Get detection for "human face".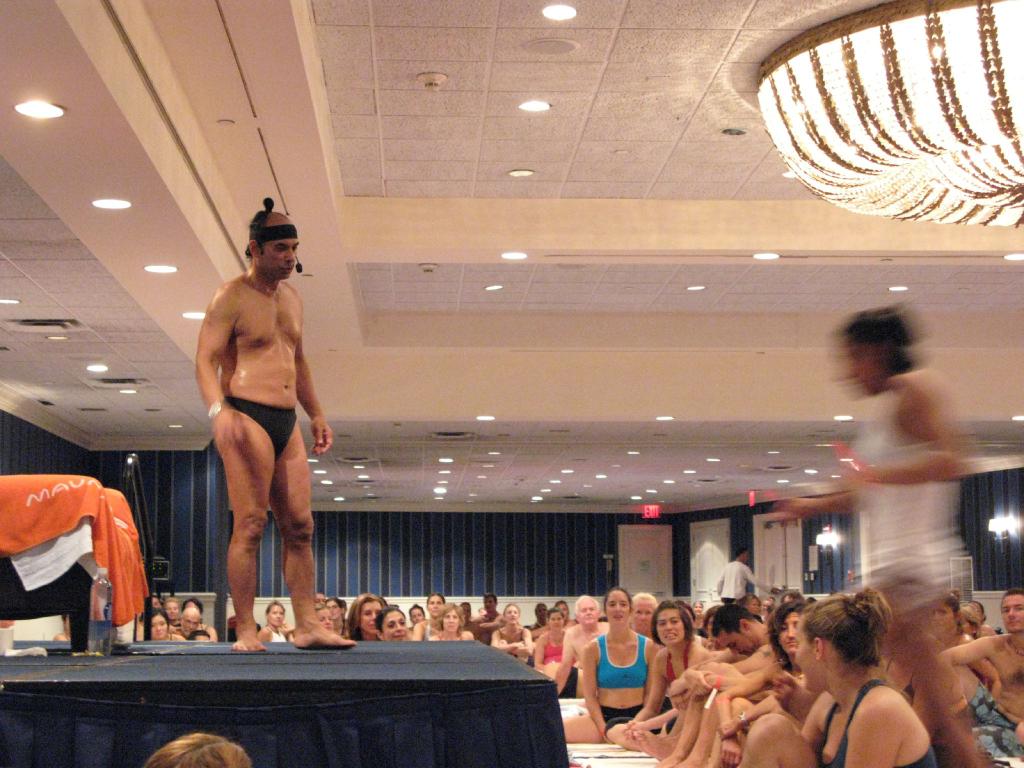
Detection: BBox(742, 553, 747, 563).
